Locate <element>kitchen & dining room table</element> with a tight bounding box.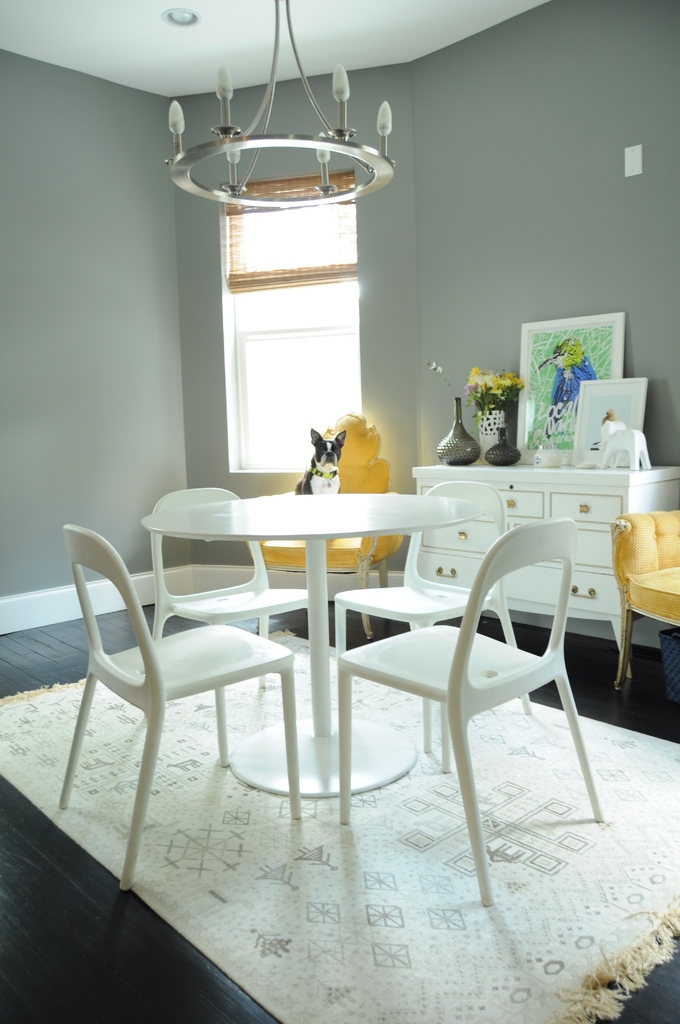
pyautogui.locateOnScreen(136, 487, 550, 693).
